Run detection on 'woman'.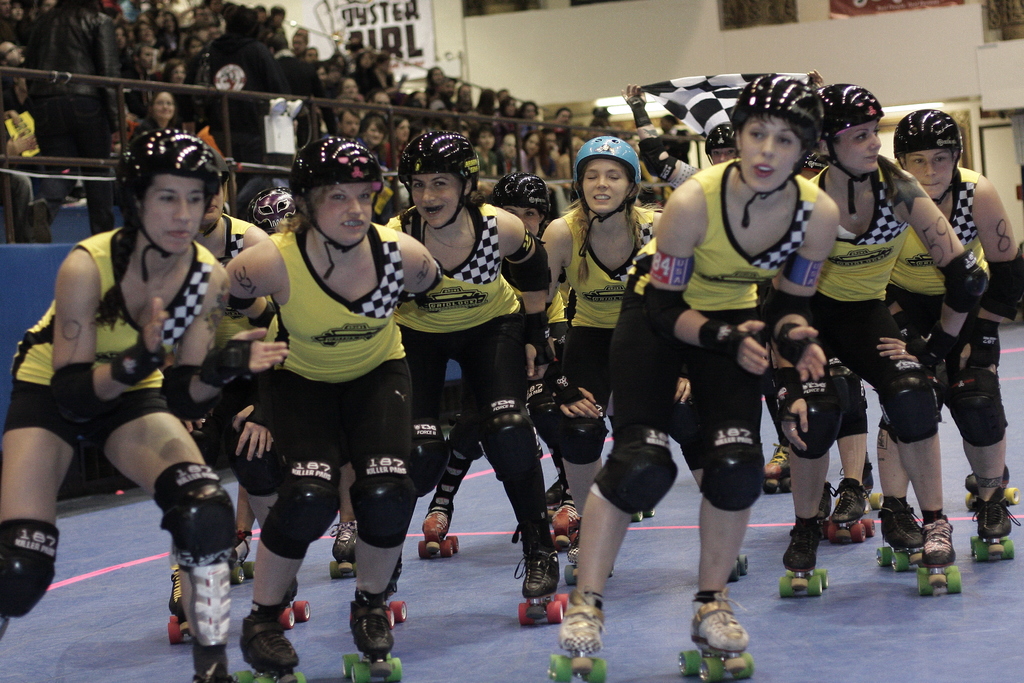
Result: [766,81,957,572].
